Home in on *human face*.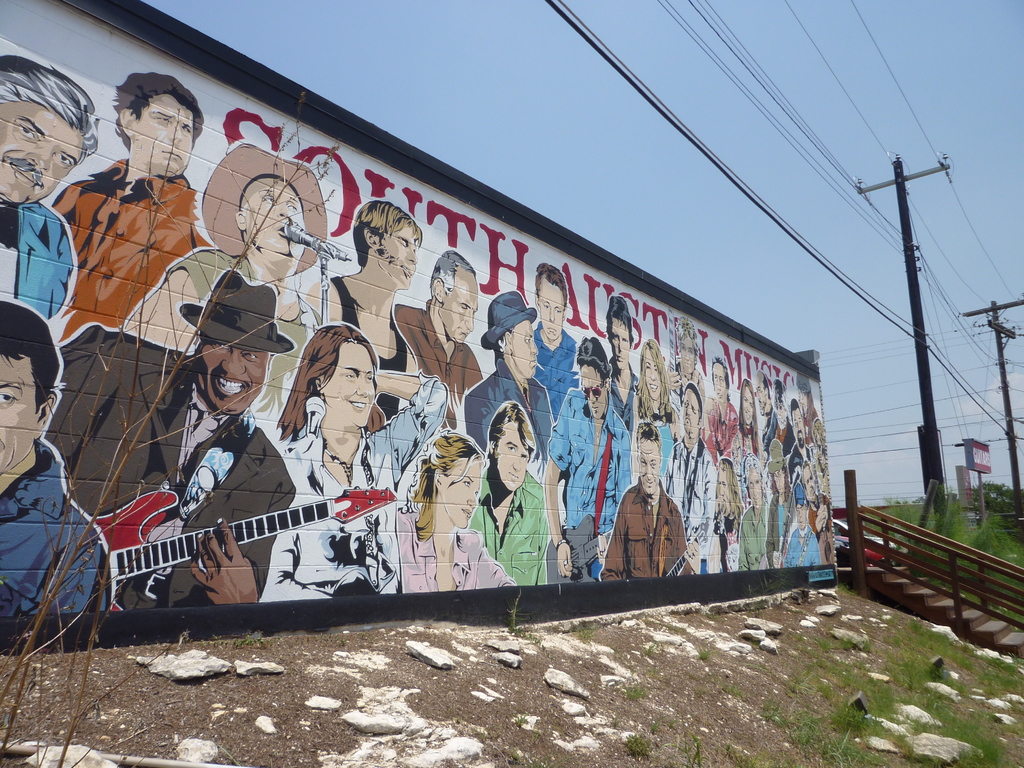
Homed in at <region>380, 225, 416, 289</region>.
